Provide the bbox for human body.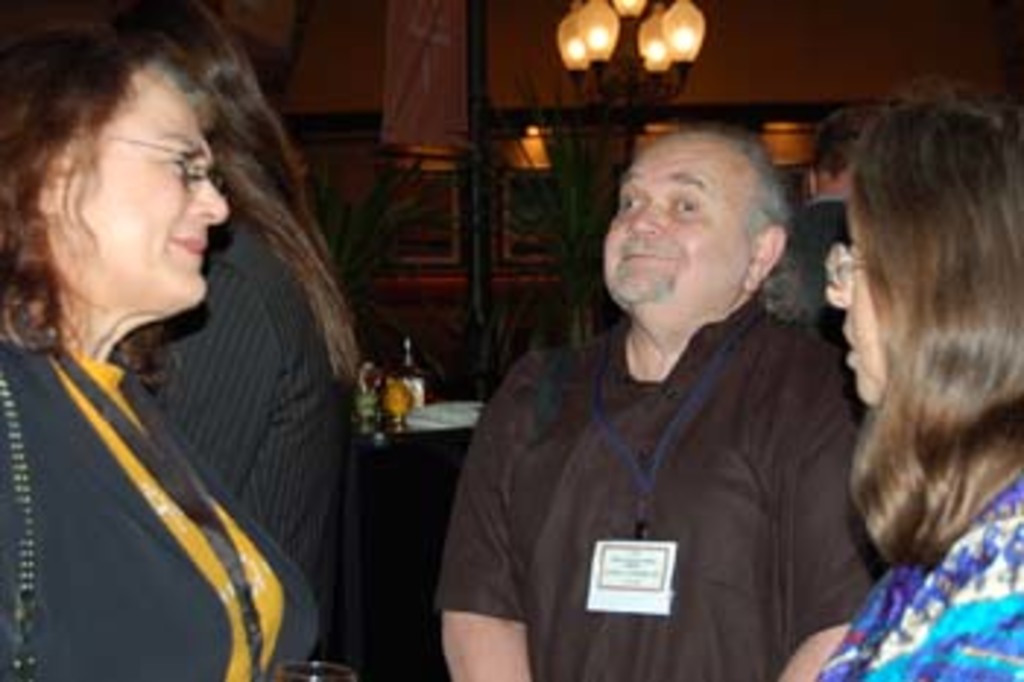
bbox(755, 94, 1021, 679).
